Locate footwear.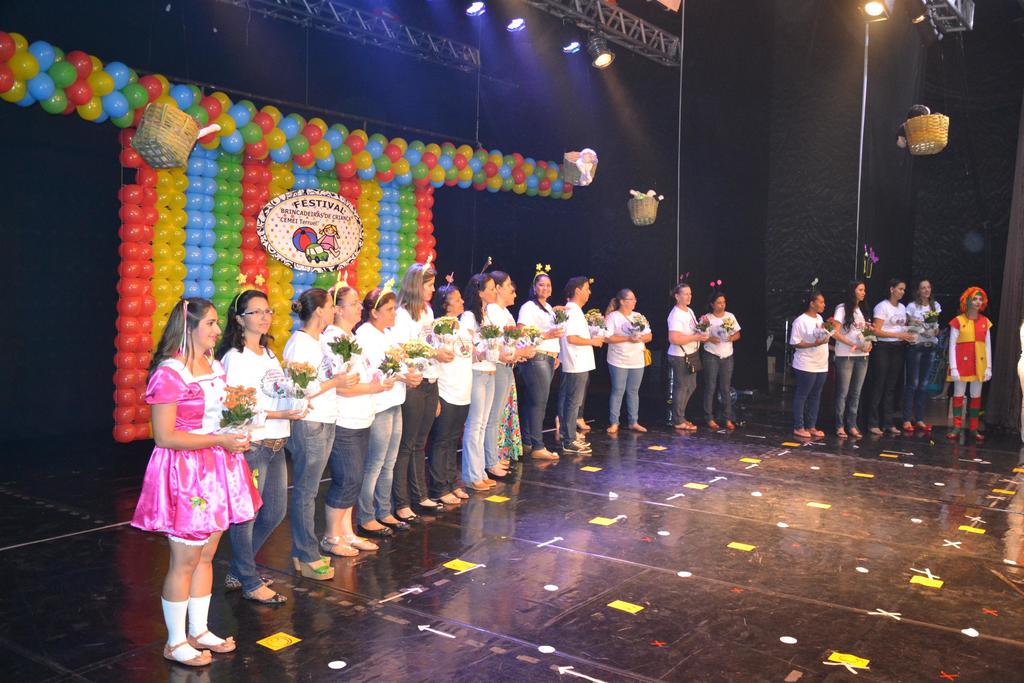
Bounding box: 922,421,932,432.
